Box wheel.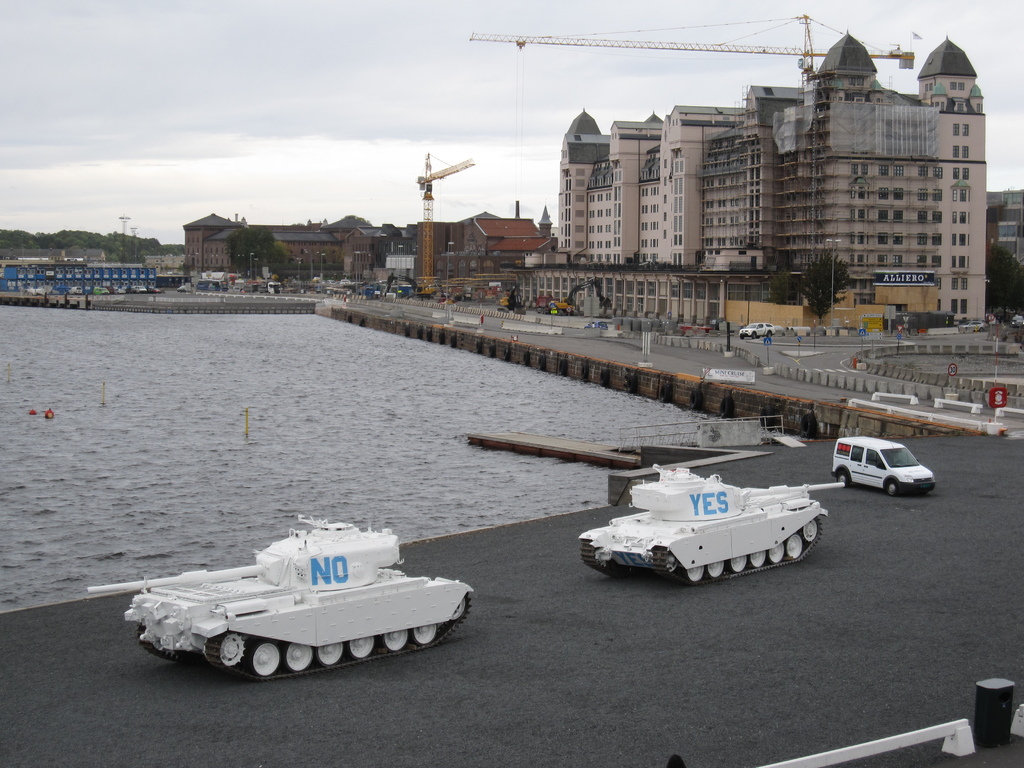
(x1=769, y1=545, x2=784, y2=563).
